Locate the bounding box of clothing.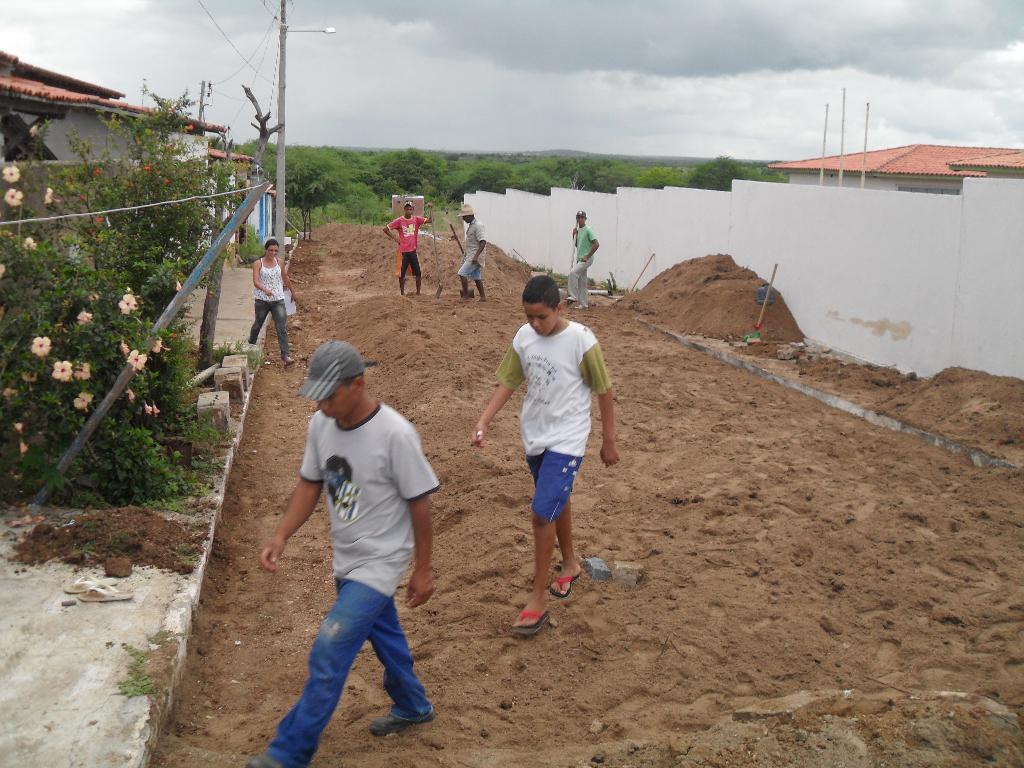
Bounding box: (454,219,485,282).
